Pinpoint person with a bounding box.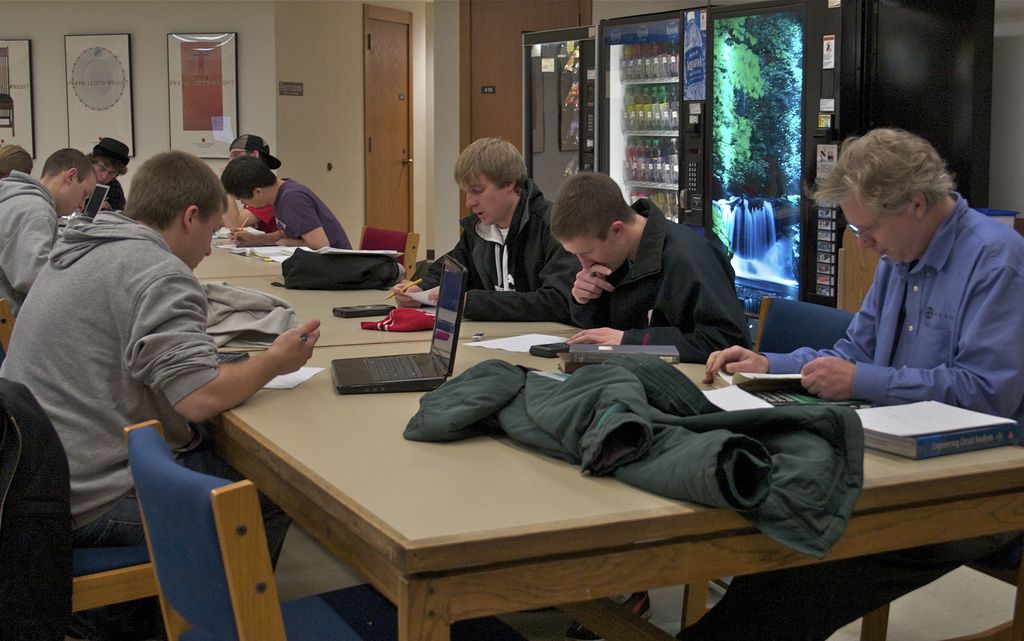
crop(0, 151, 99, 324).
